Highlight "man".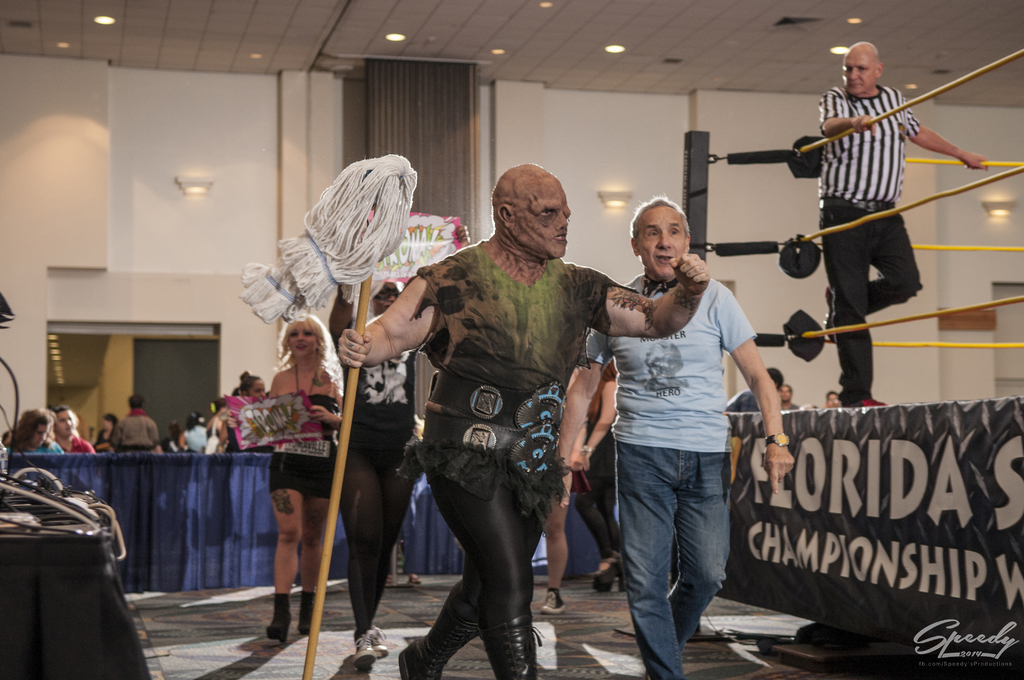
Highlighted region: detection(50, 406, 95, 452).
